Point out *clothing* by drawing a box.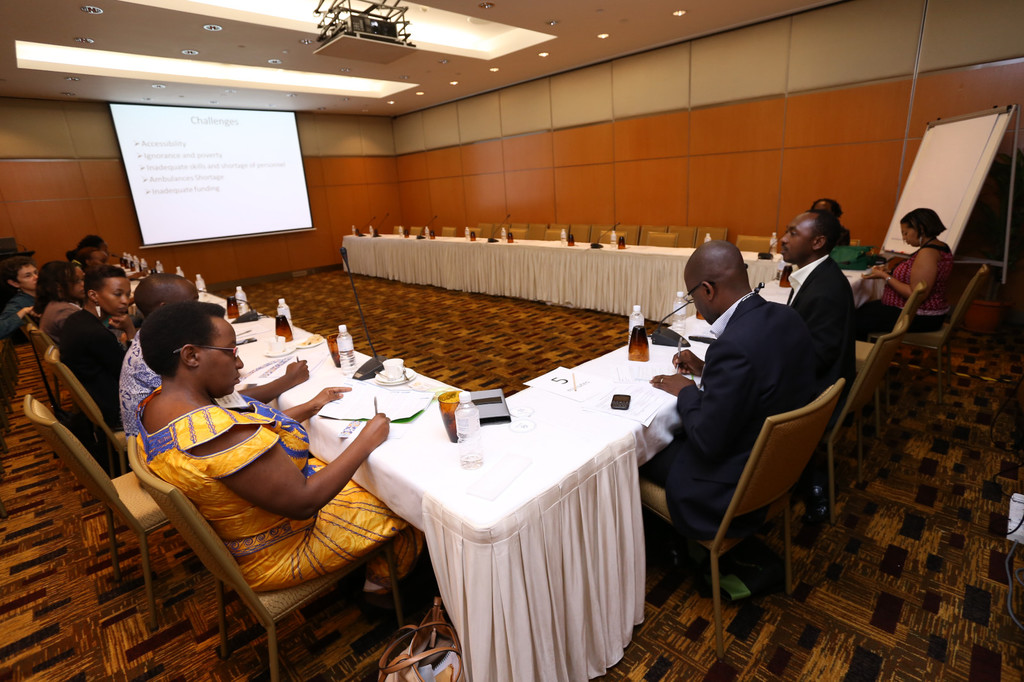
132 381 426 596.
